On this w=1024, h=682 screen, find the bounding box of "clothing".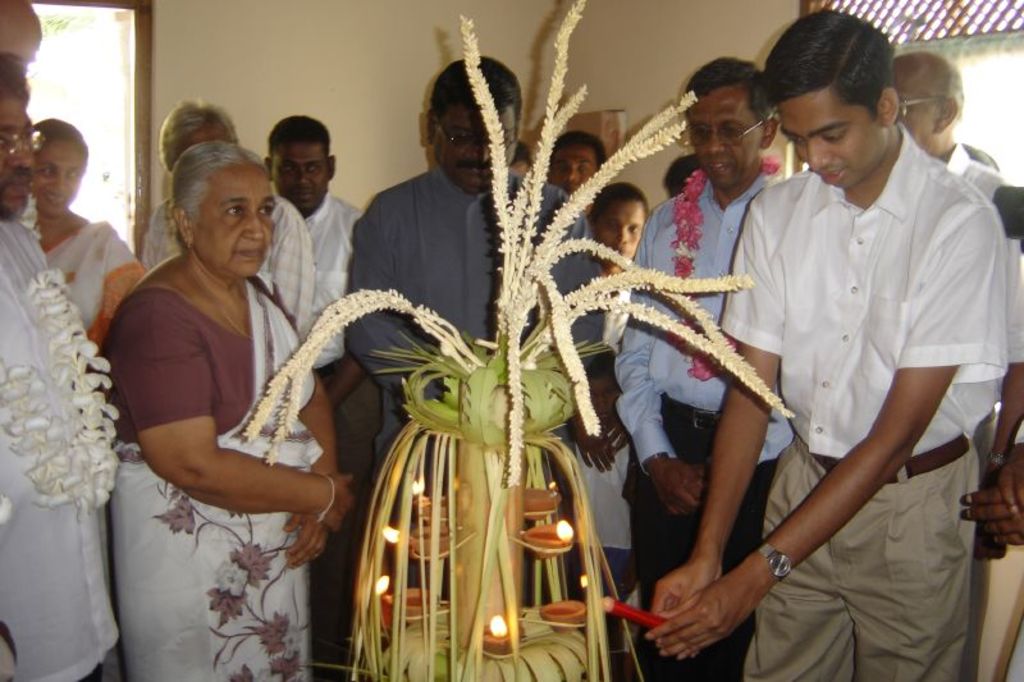
Bounding box: (left=722, top=122, right=1002, bottom=681).
